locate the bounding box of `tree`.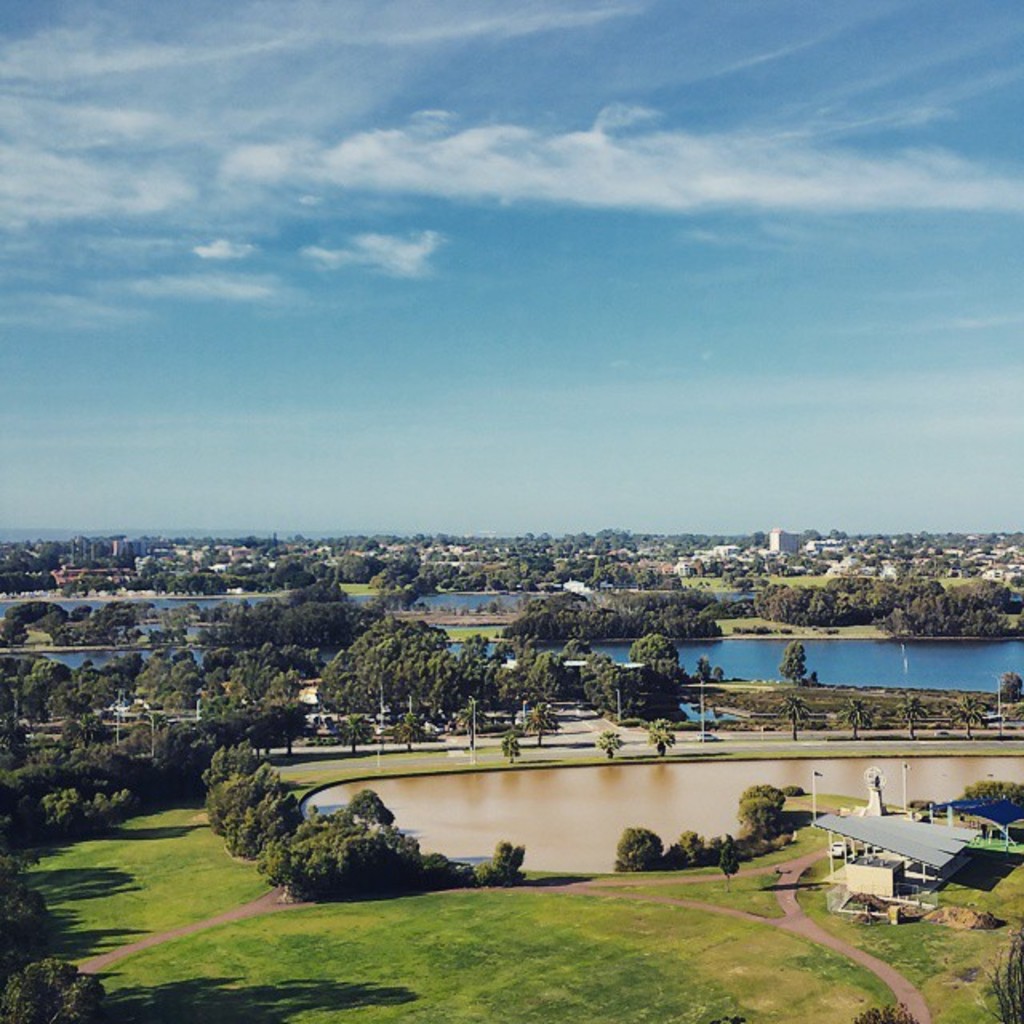
Bounding box: region(736, 800, 787, 845).
